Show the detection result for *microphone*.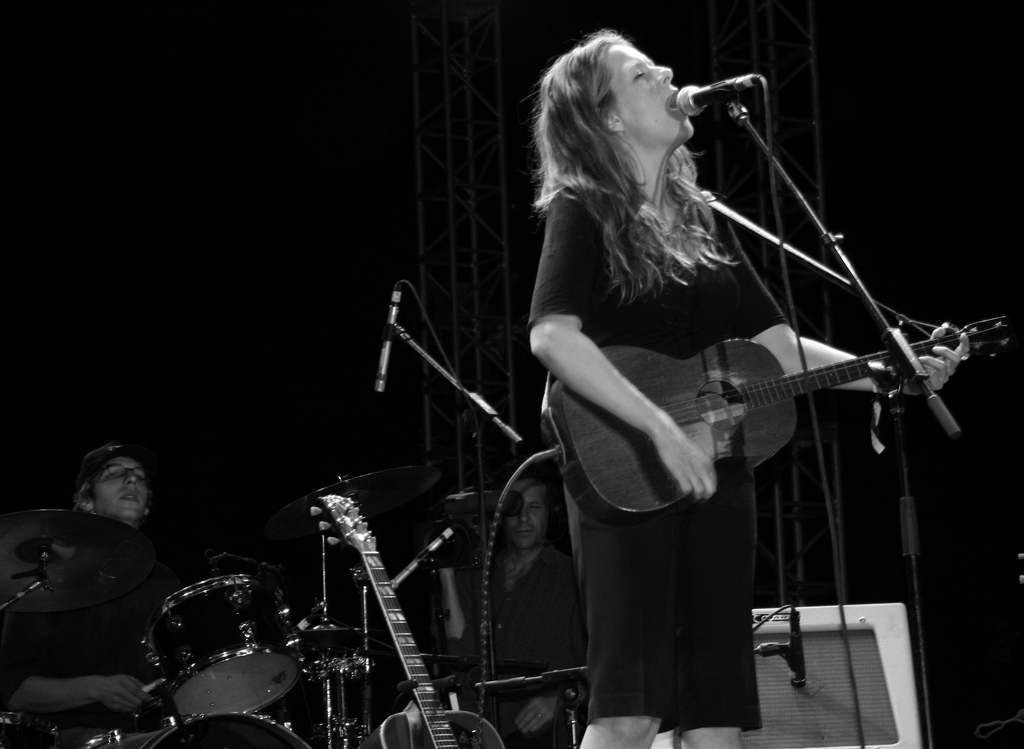
671, 64, 778, 133.
